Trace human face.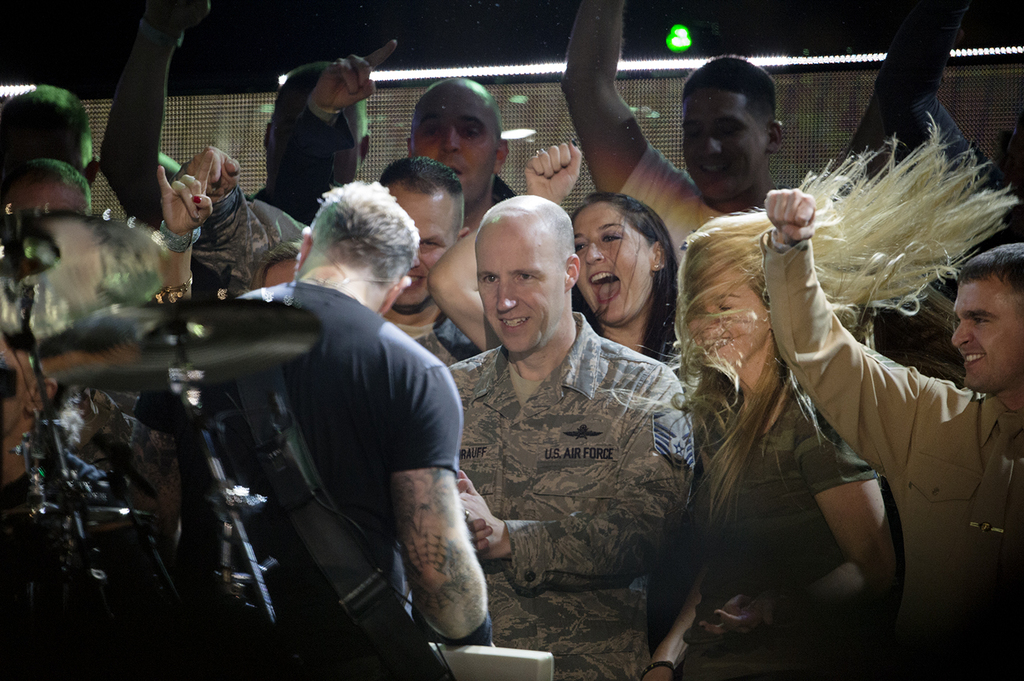
Traced to box=[576, 205, 649, 321].
